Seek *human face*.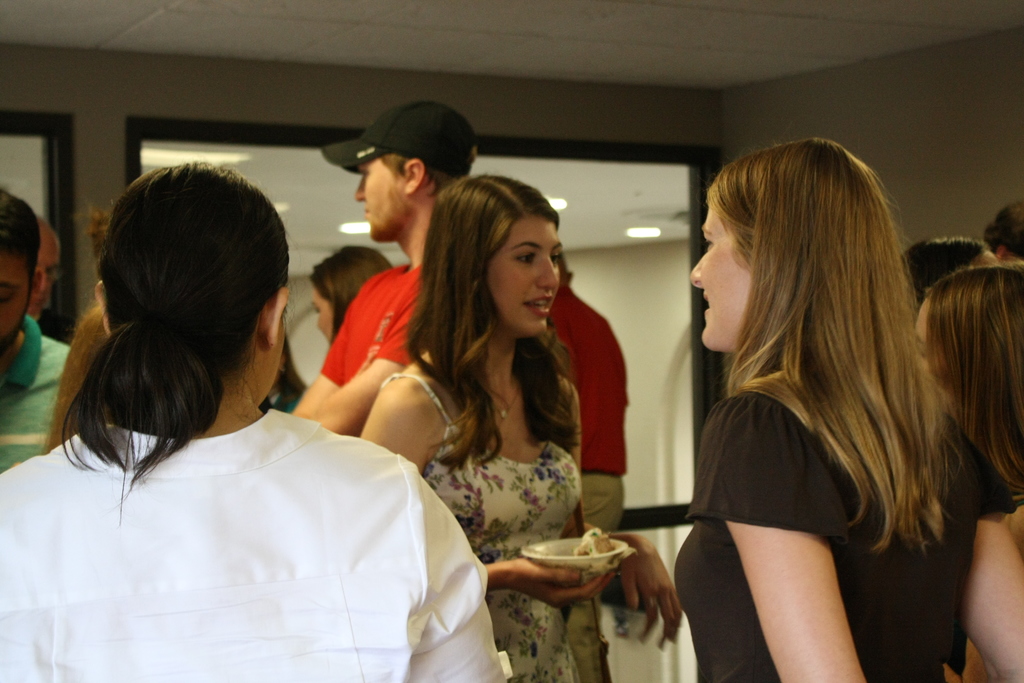
35 213 65 315.
